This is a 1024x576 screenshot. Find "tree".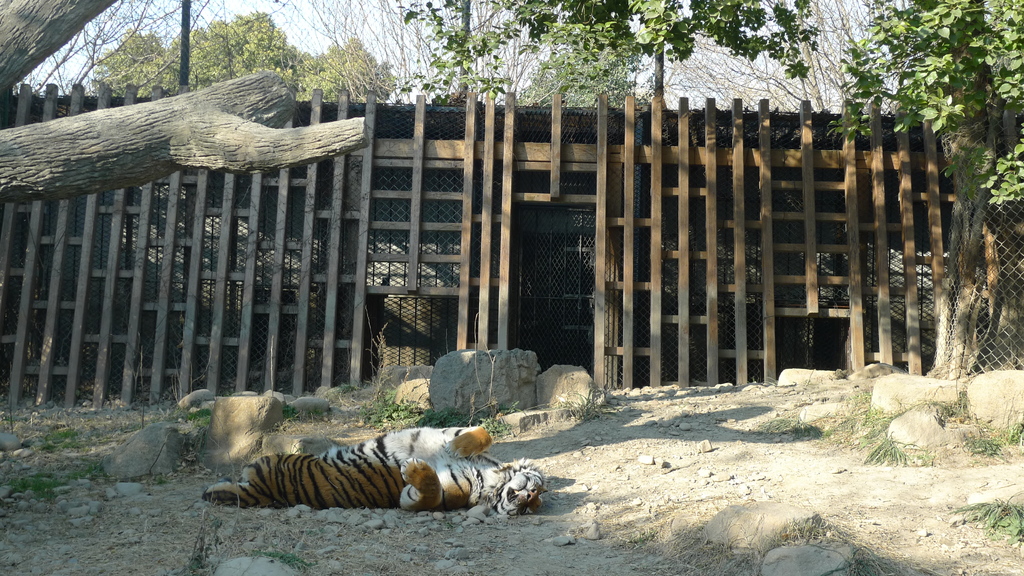
Bounding box: pyautogui.locateOnScreen(836, 0, 1023, 382).
